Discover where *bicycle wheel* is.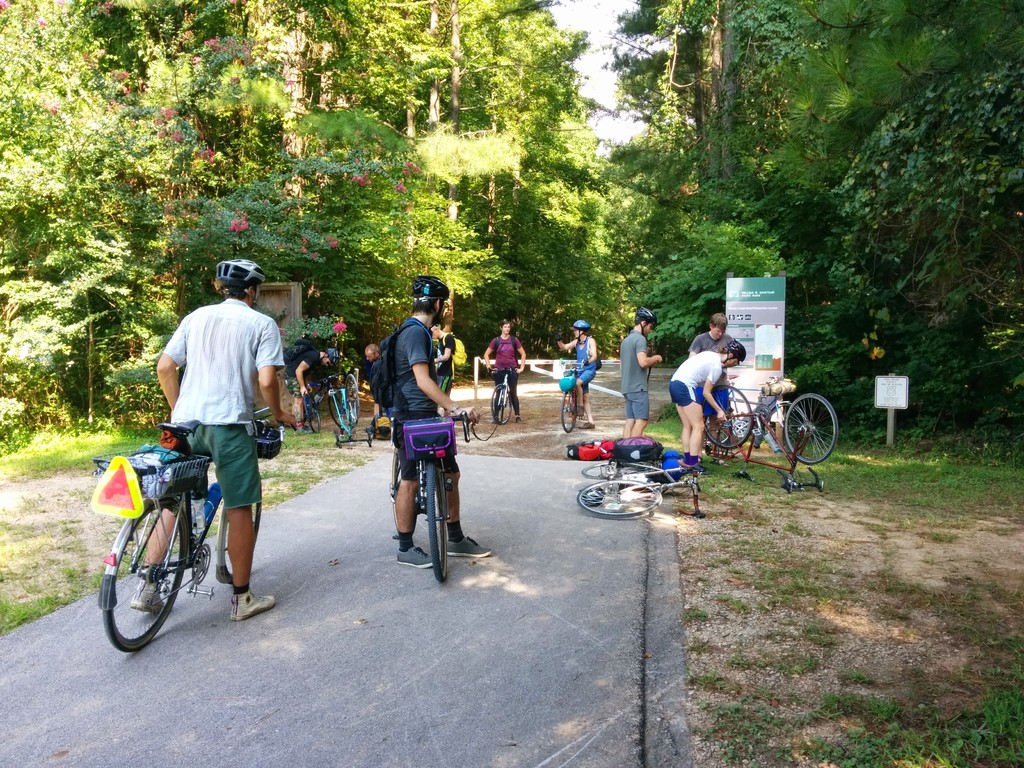
Discovered at rect(579, 460, 659, 480).
